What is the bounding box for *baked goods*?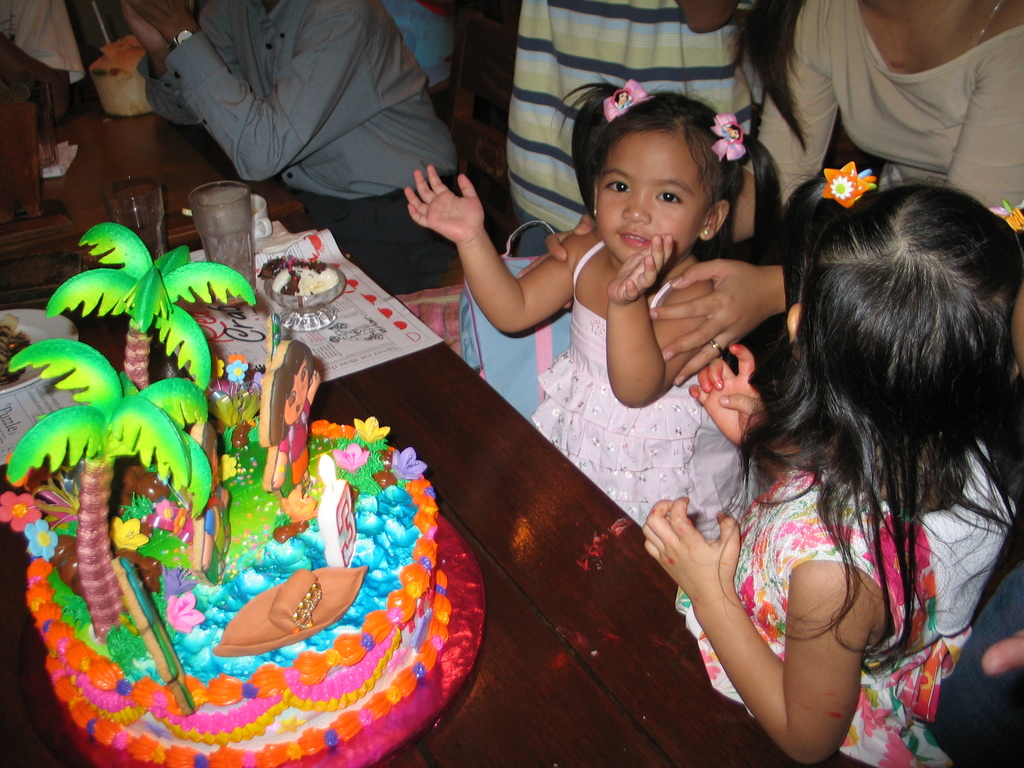
{"x1": 22, "y1": 418, "x2": 459, "y2": 767}.
